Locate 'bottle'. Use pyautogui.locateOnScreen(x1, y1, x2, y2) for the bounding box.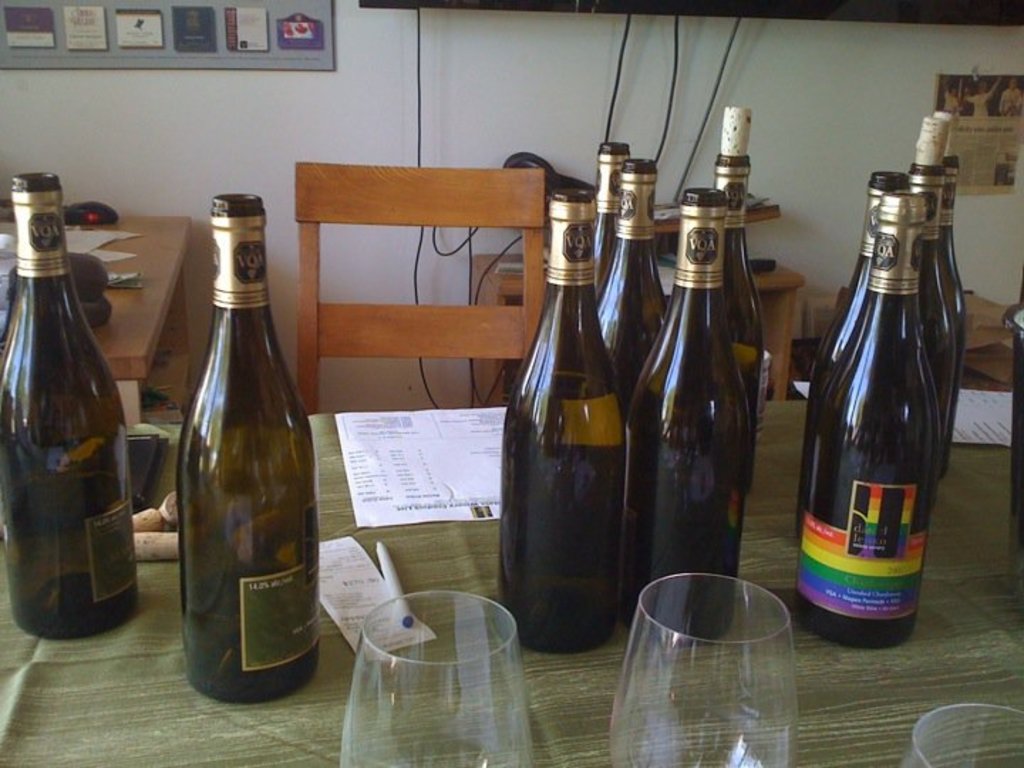
pyautogui.locateOnScreen(1, 174, 146, 637).
